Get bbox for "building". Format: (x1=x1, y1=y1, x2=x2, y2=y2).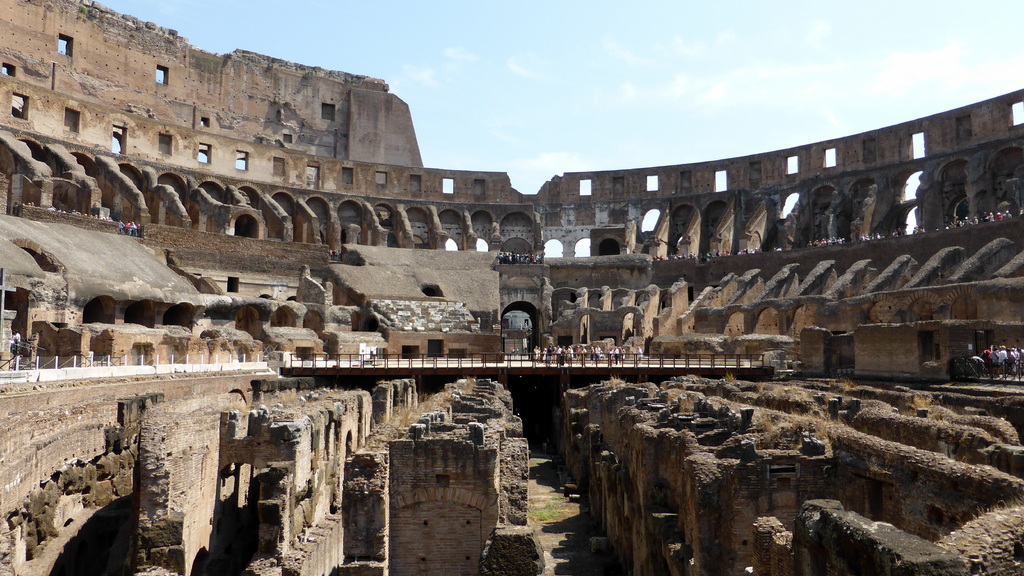
(x1=0, y1=3, x2=1023, y2=575).
